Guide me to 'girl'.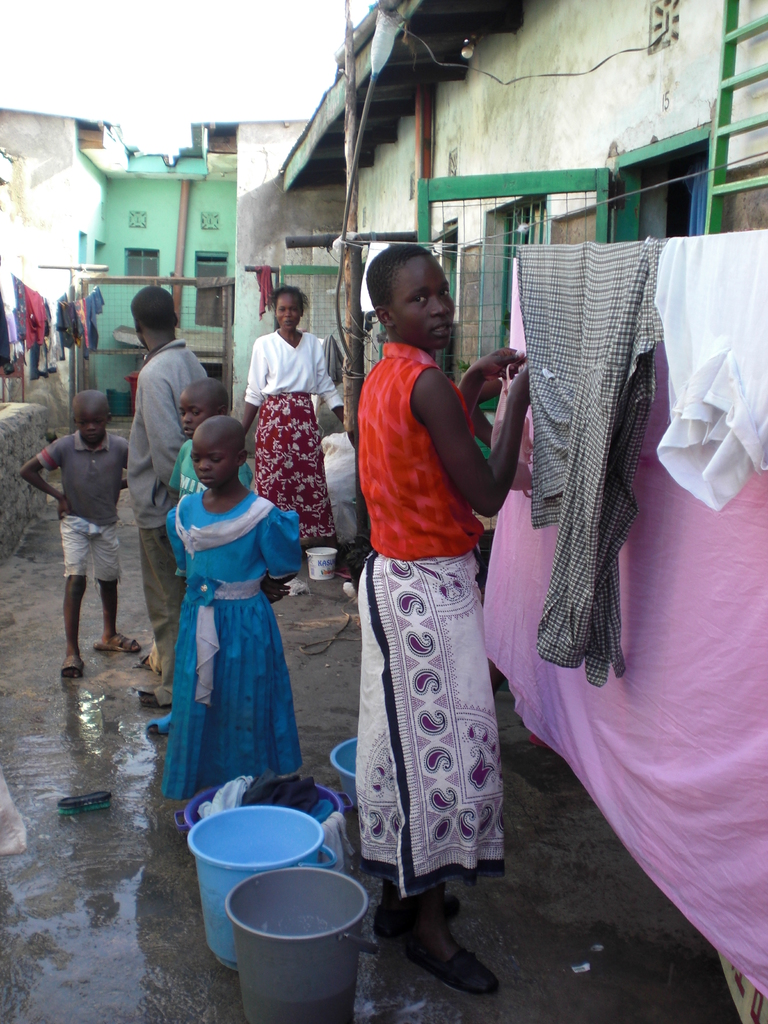
Guidance: locate(351, 243, 556, 988).
